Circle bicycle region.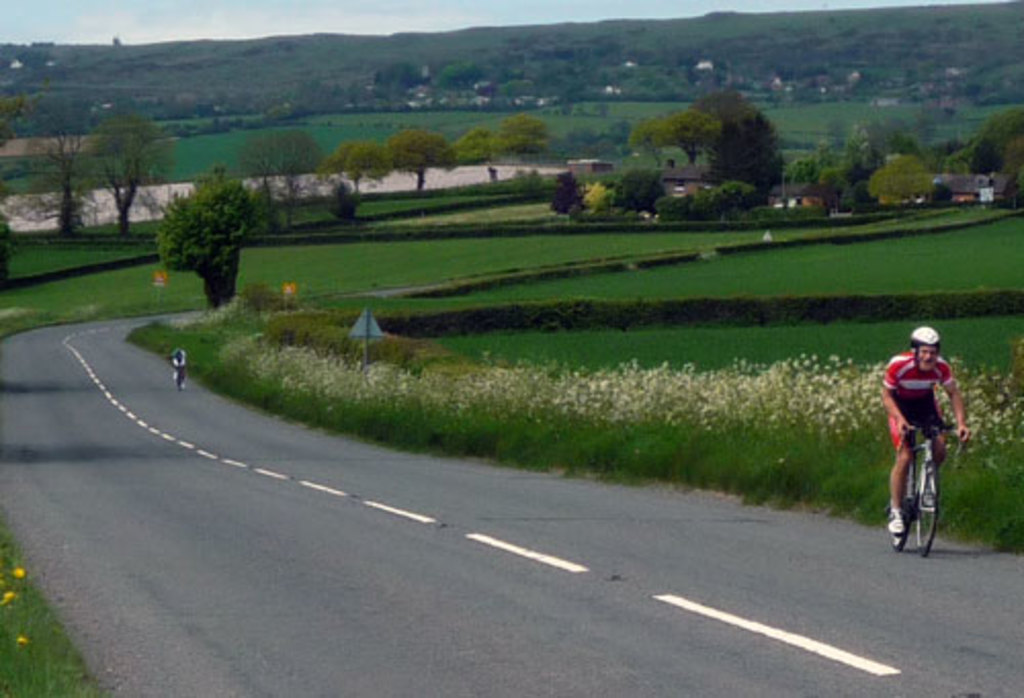
Region: 180, 366, 184, 379.
